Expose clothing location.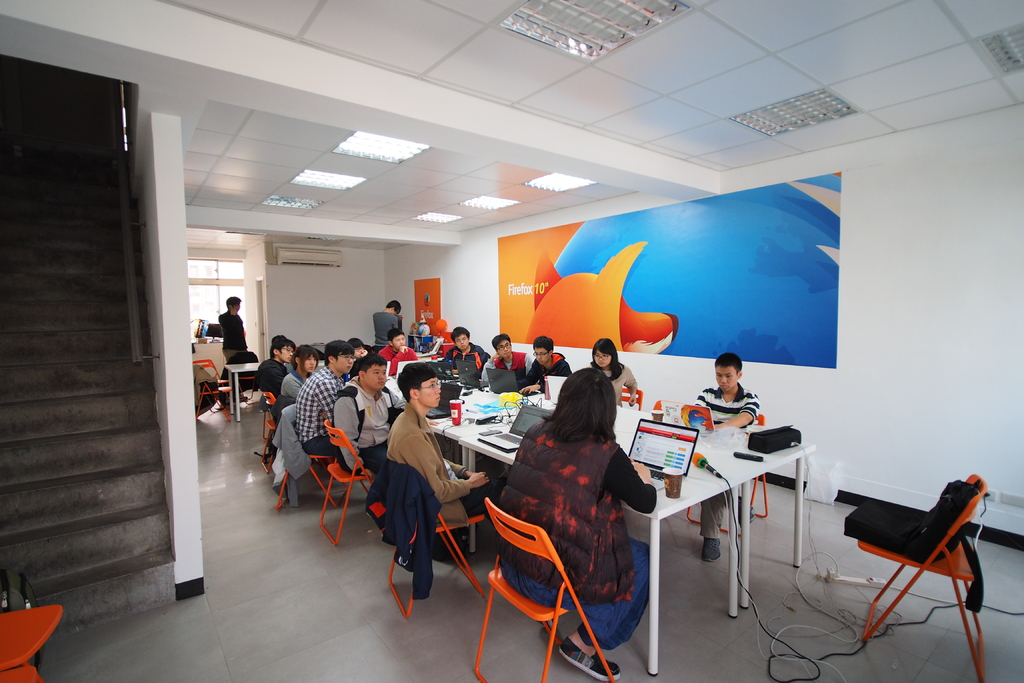
Exposed at 530:353:573:390.
